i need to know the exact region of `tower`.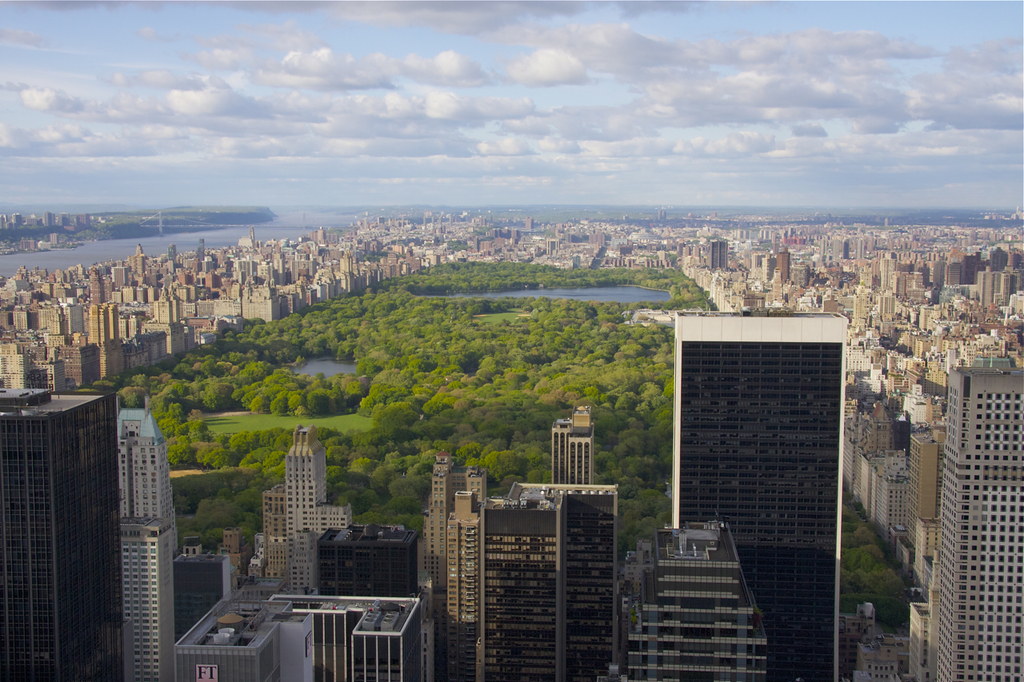
Region: {"x1": 970, "y1": 262, "x2": 997, "y2": 312}.
